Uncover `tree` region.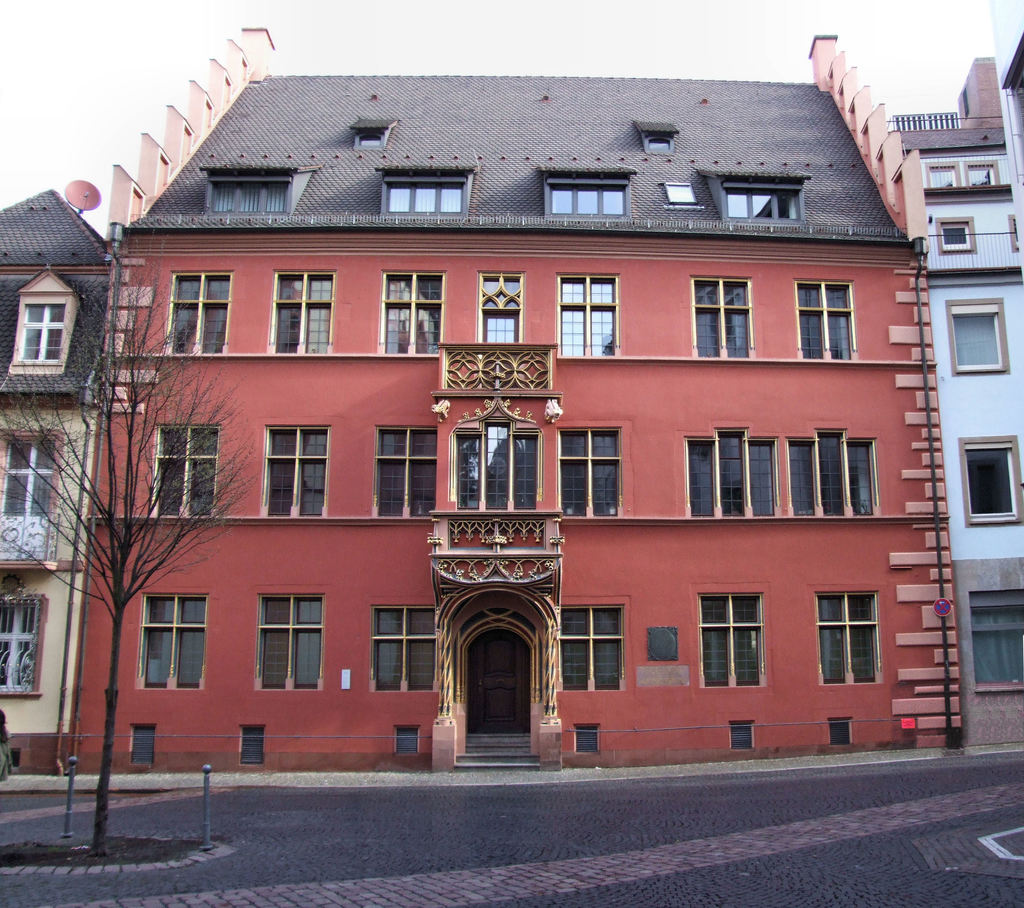
Uncovered: bbox=[44, 283, 251, 818].
